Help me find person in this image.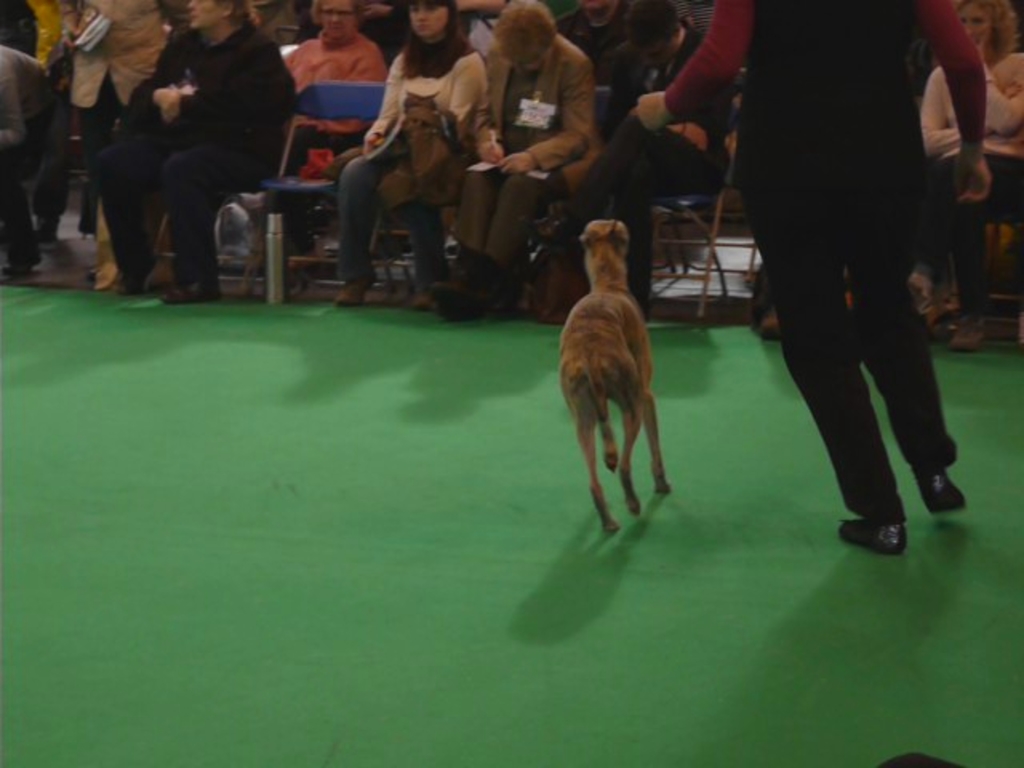
Found it: bbox=[584, 0, 736, 318].
